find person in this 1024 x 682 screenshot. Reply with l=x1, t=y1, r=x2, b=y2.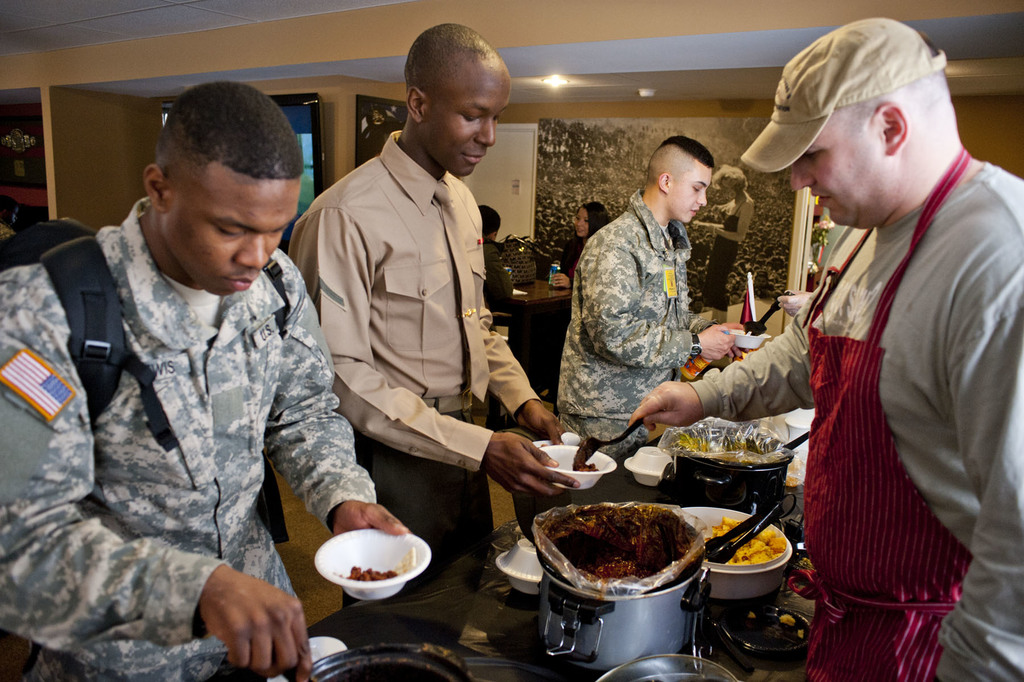
l=0, t=87, r=412, b=681.
